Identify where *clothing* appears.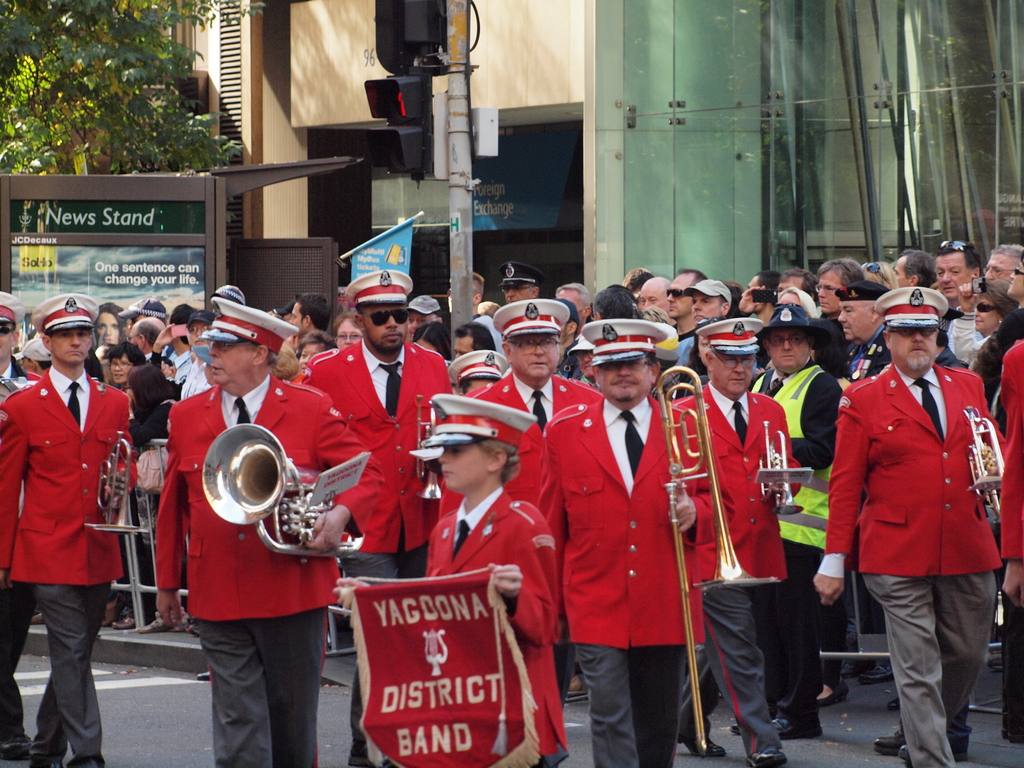
Appears at (479, 312, 509, 365).
